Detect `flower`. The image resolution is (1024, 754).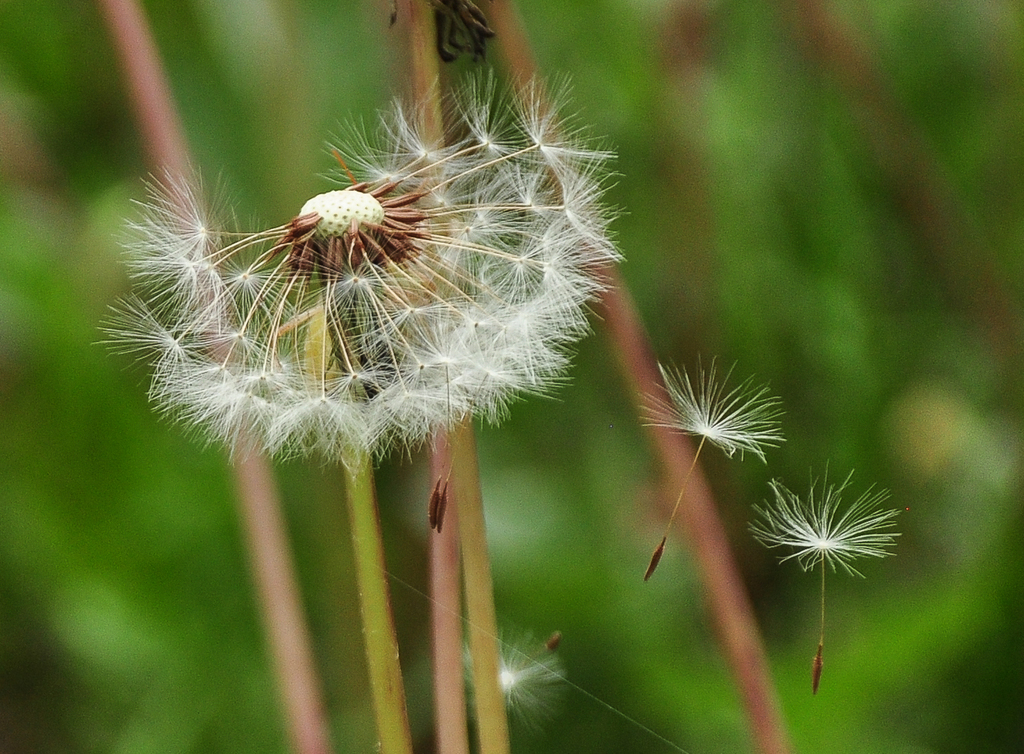
box=[89, 67, 625, 471].
